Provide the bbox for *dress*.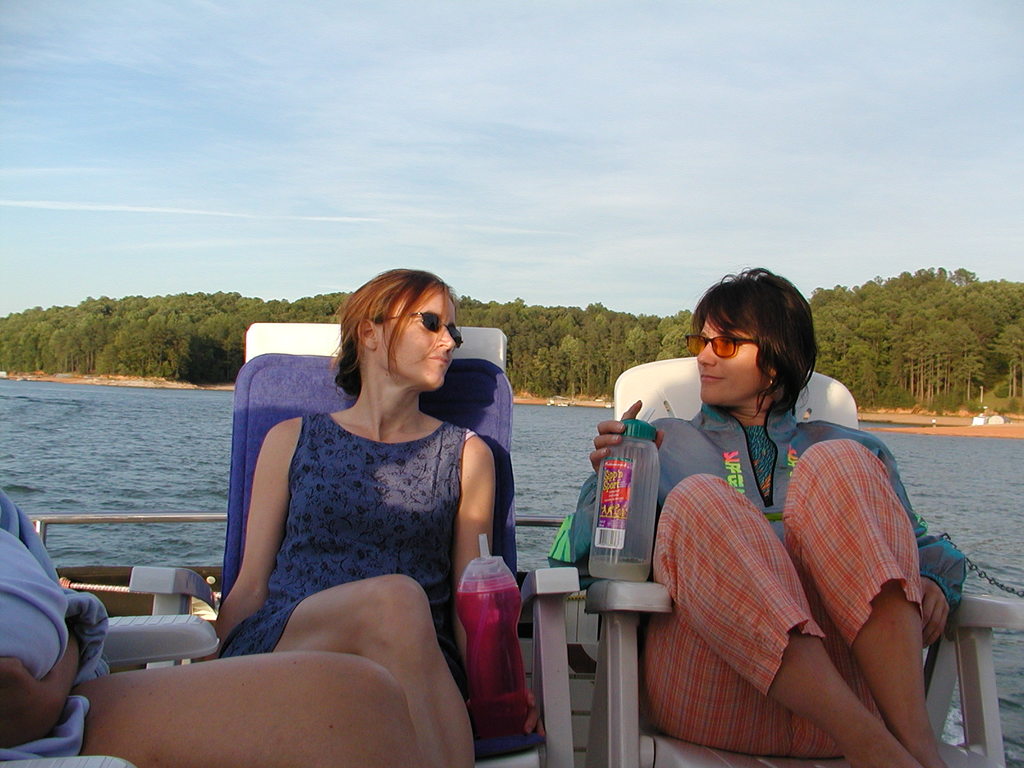
bbox(219, 414, 469, 661).
